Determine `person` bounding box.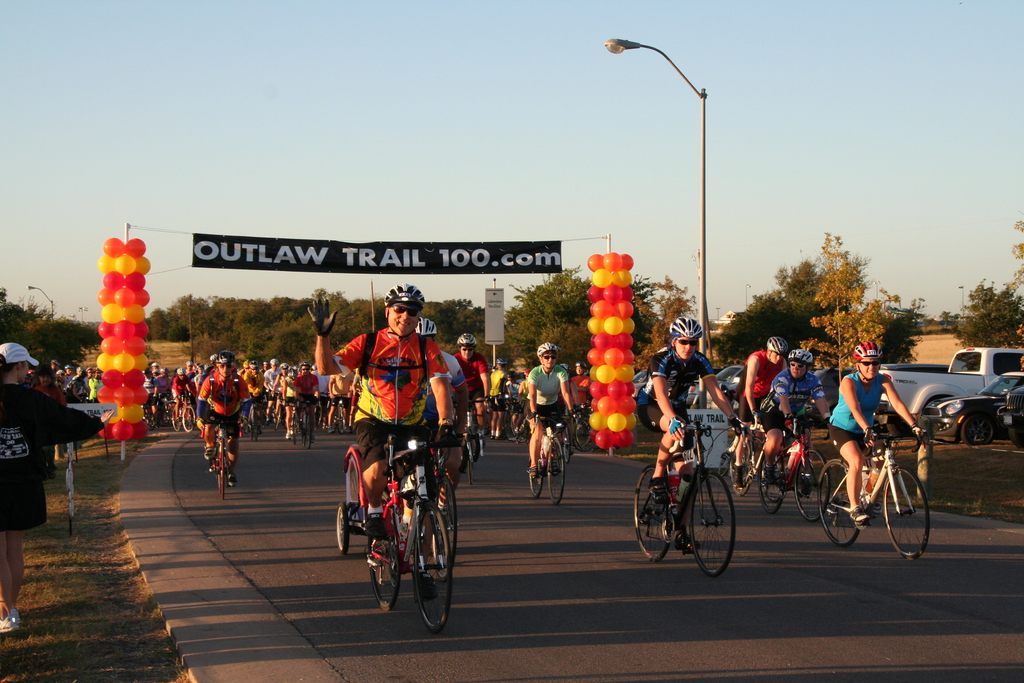
Determined: Rect(342, 290, 451, 549).
